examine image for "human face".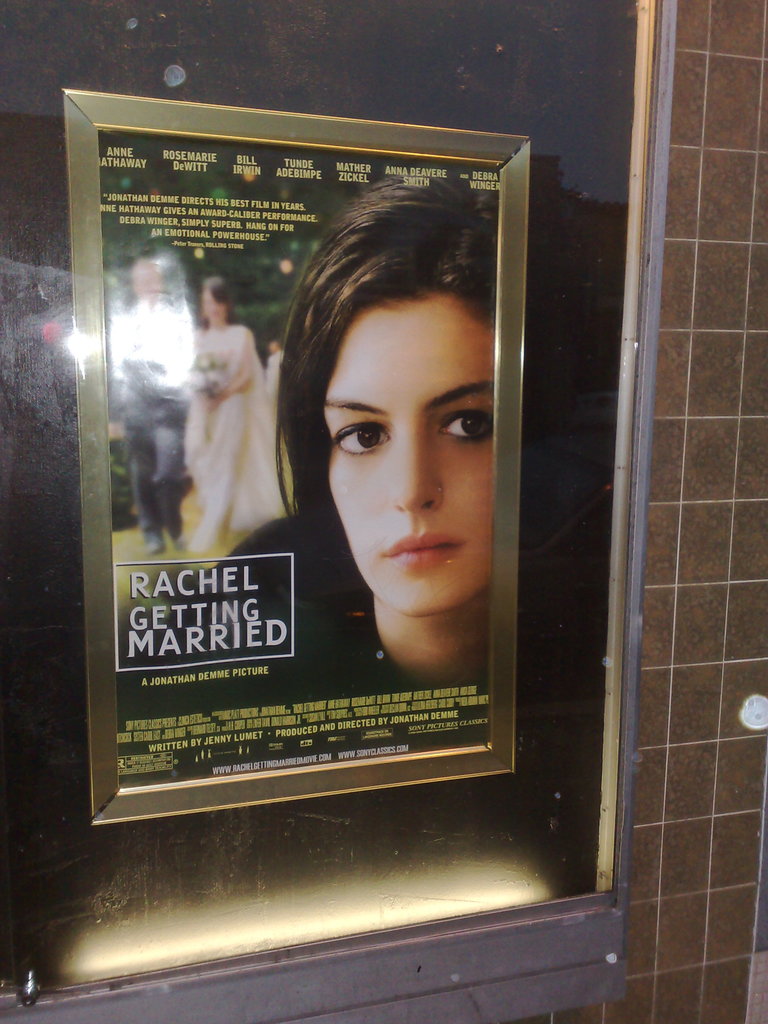
Examination result: x1=324 y1=294 x2=495 y2=612.
